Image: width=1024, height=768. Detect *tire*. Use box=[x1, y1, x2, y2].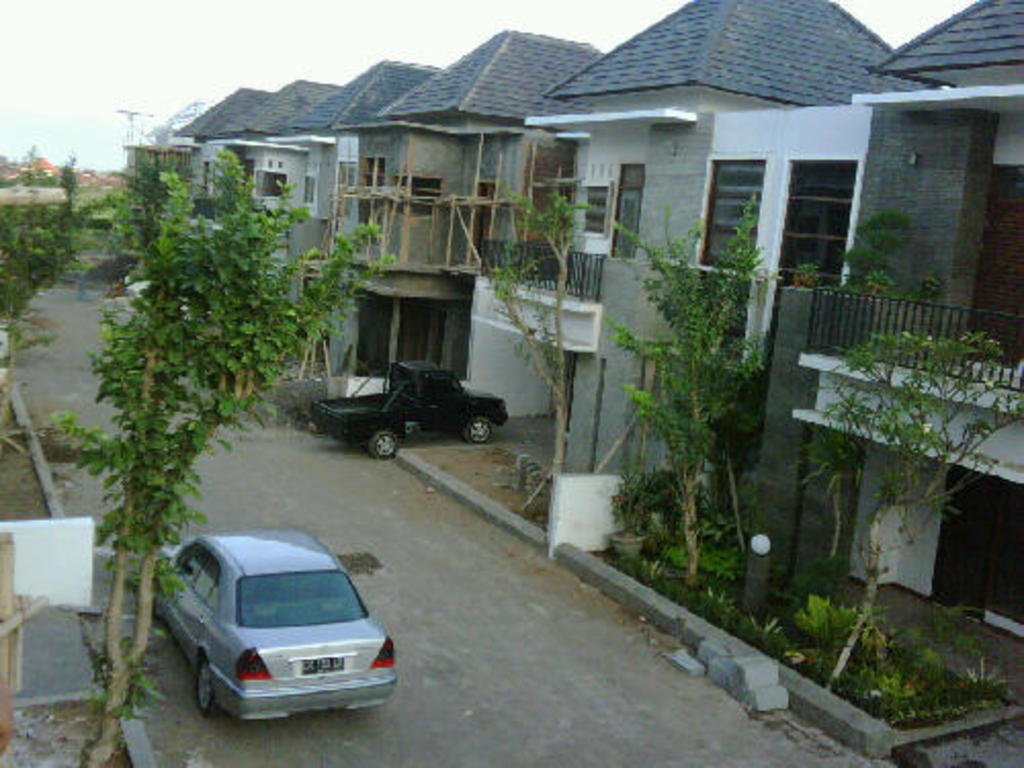
box=[367, 432, 397, 459].
